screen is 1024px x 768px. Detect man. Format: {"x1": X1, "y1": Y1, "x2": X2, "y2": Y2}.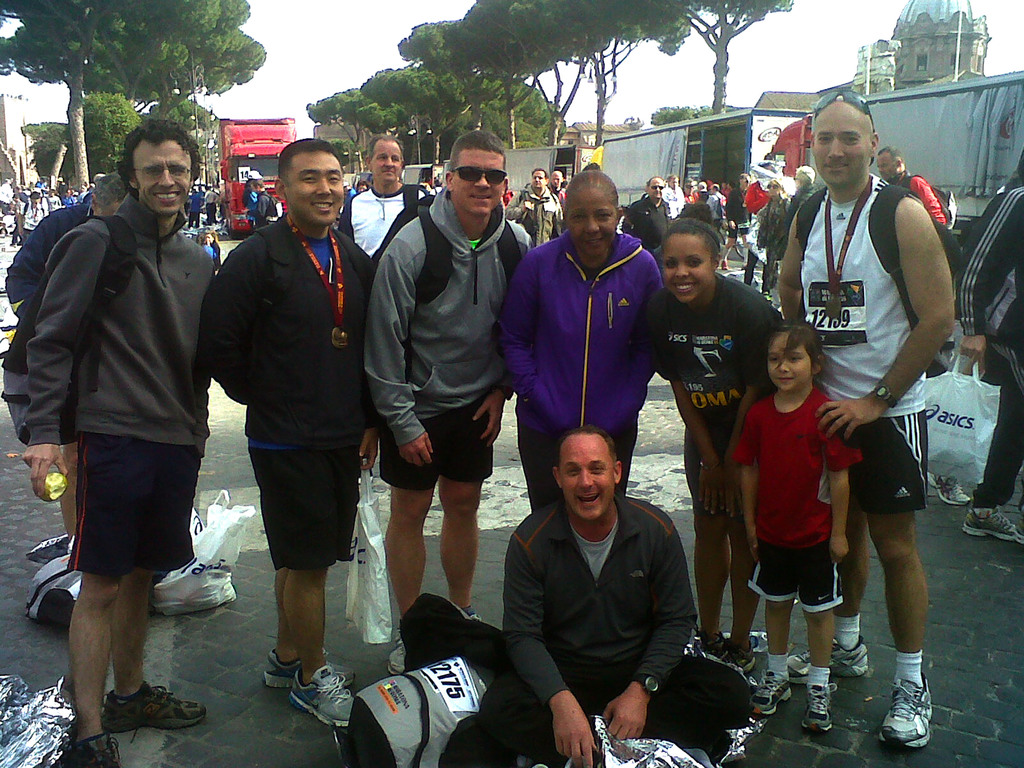
{"x1": 205, "y1": 186, "x2": 221, "y2": 225}.
